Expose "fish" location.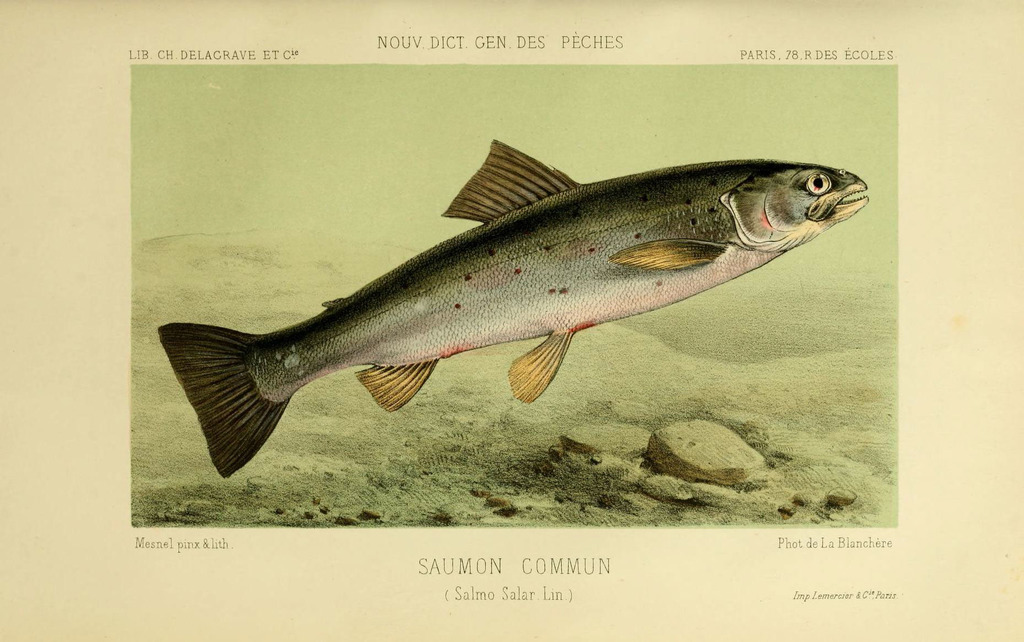
Exposed at [x1=157, y1=145, x2=849, y2=477].
